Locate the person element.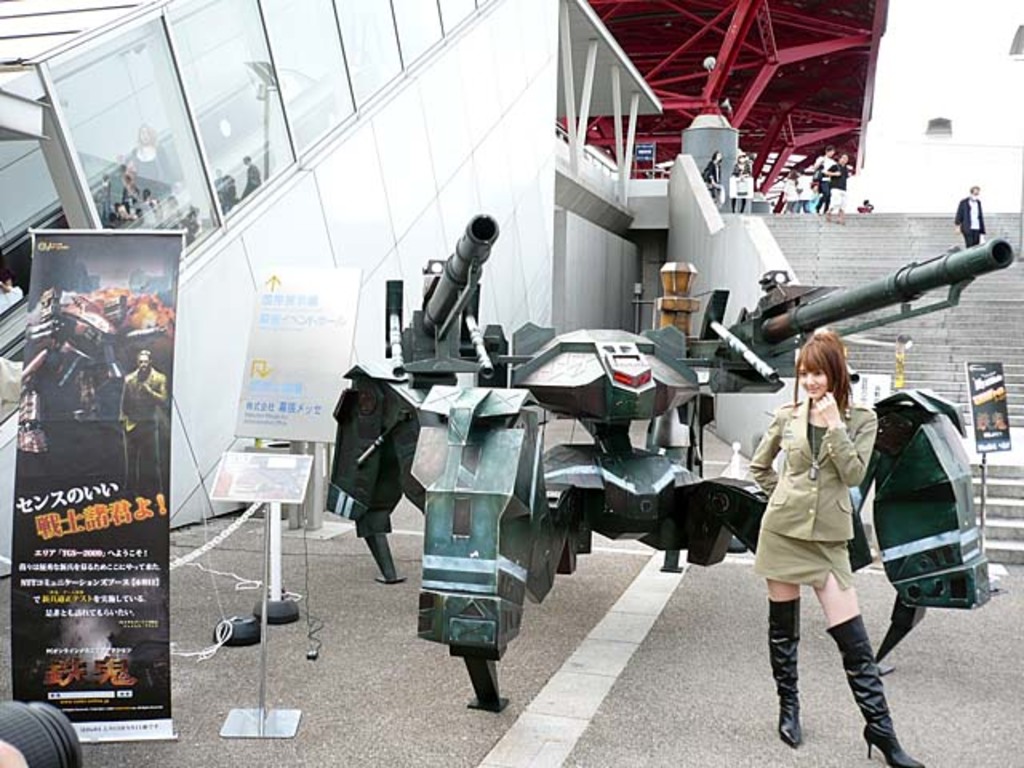
Element bbox: 749:328:928:766.
